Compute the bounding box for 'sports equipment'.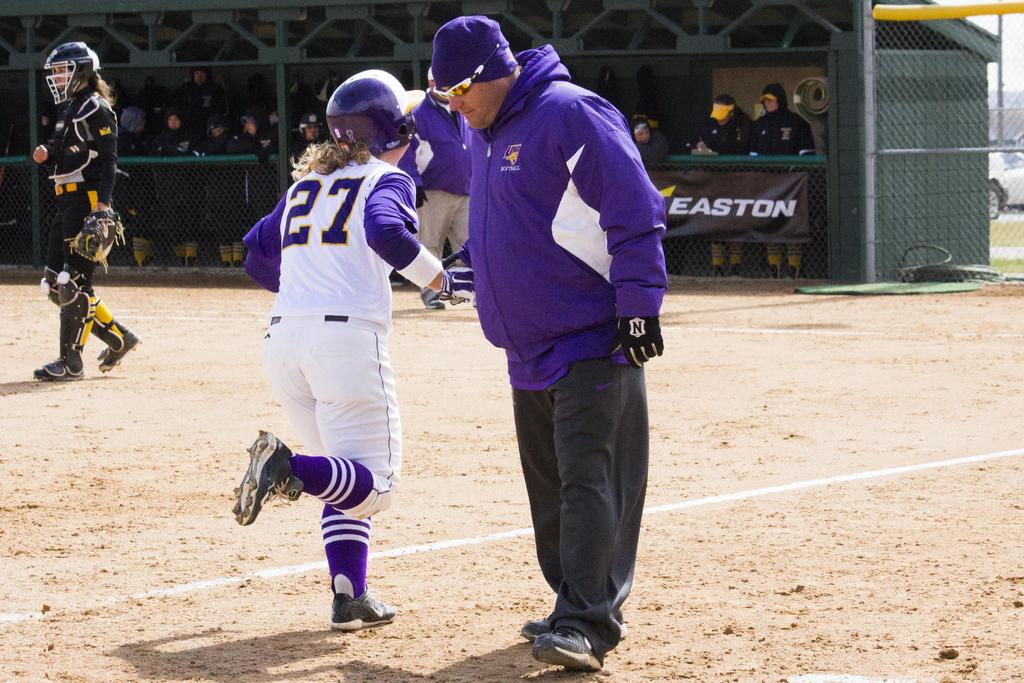
328/589/399/632.
